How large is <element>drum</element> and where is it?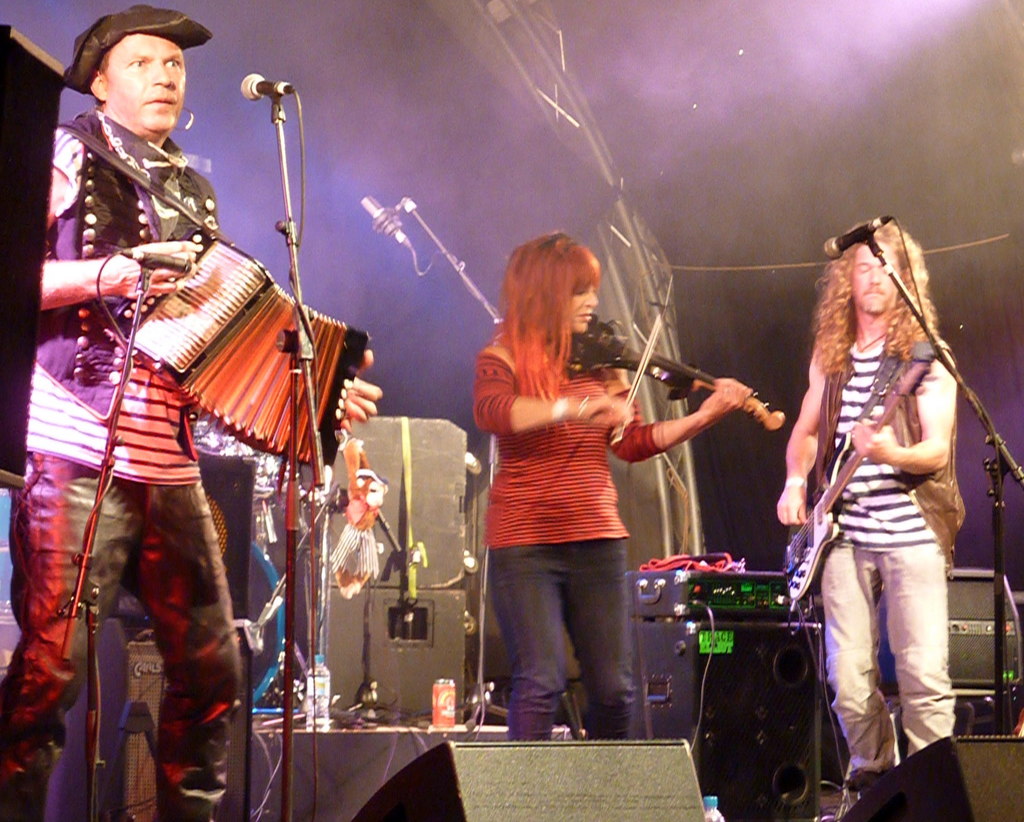
Bounding box: 0,488,16,626.
